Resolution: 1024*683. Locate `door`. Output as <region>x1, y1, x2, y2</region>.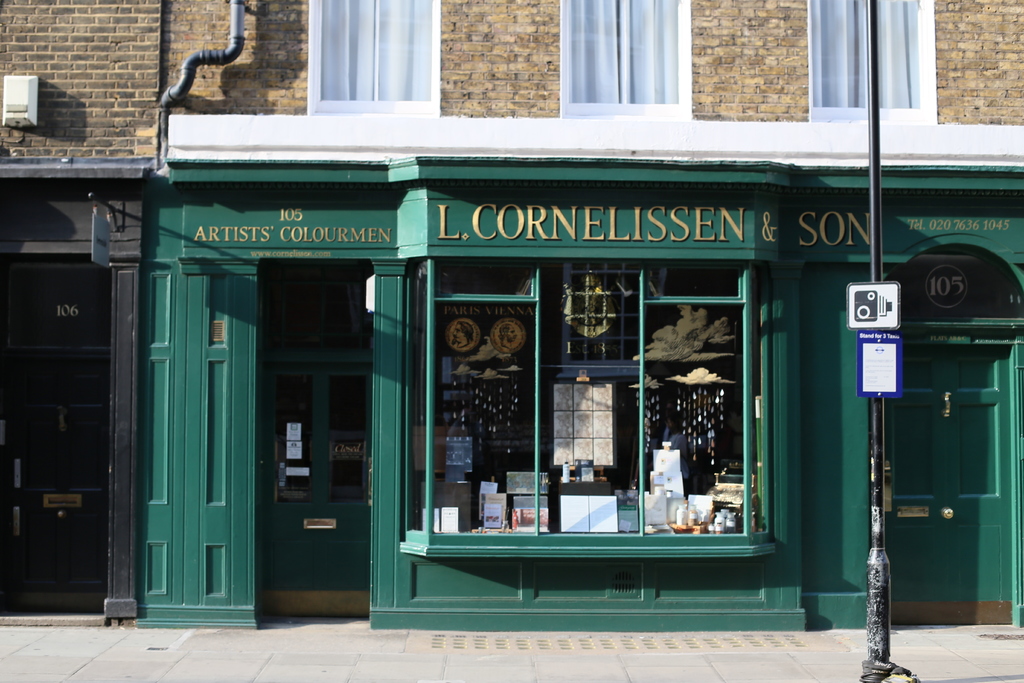
<region>263, 365, 368, 619</region>.
